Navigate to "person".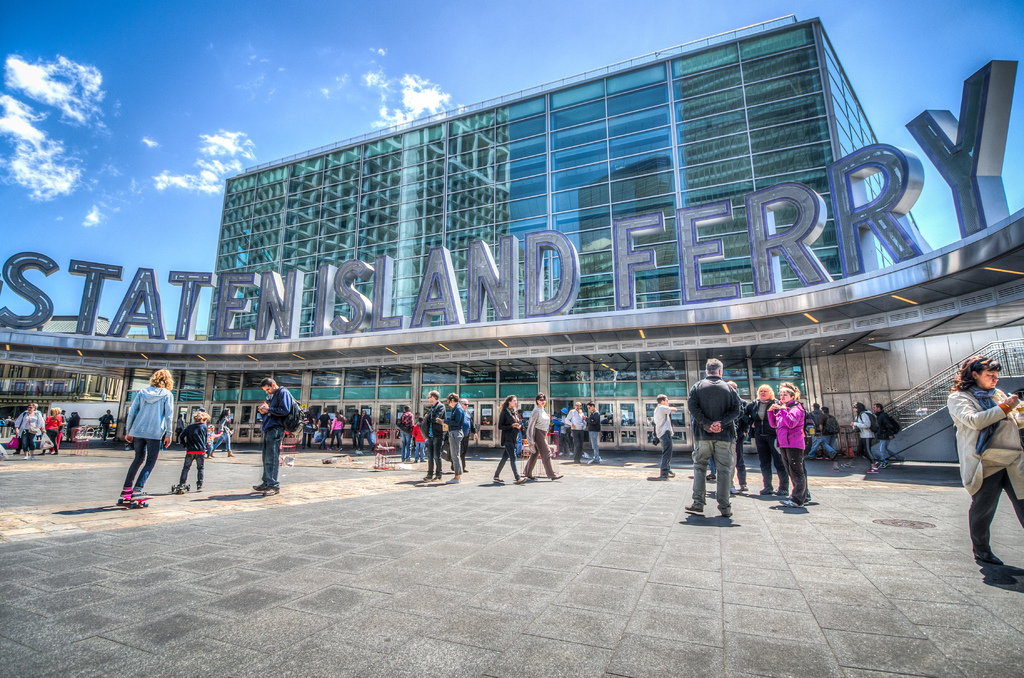
Navigation target: pyautogui.locateOnScreen(252, 377, 294, 491).
